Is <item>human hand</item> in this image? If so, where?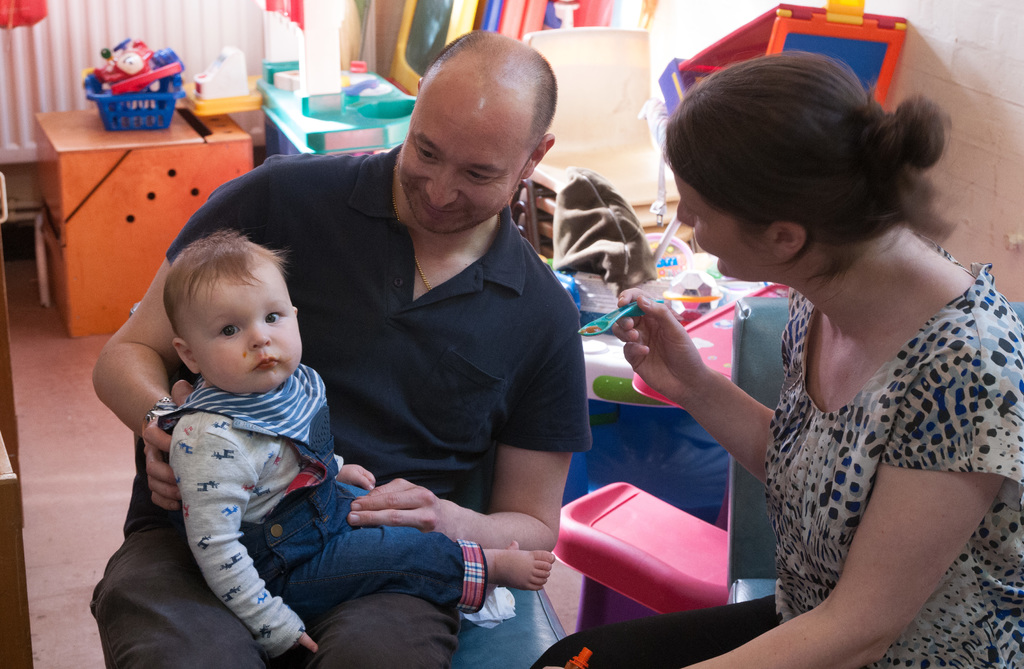
Yes, at locate(139, 376, 195, 514).
